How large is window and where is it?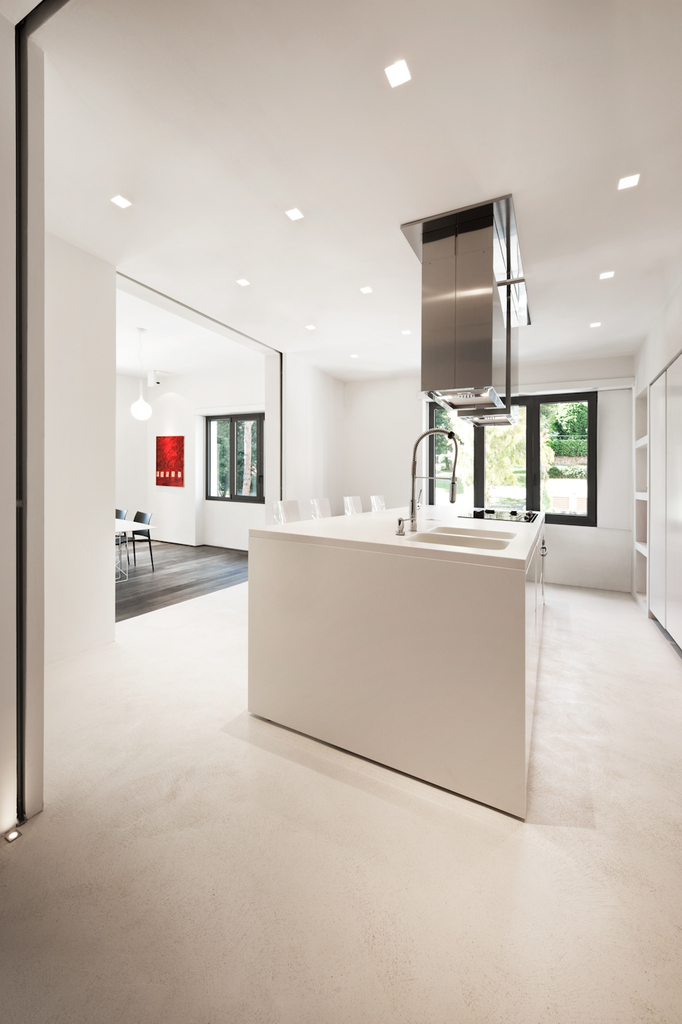
Bounding box: BBox(203, 413, 263, 497).
